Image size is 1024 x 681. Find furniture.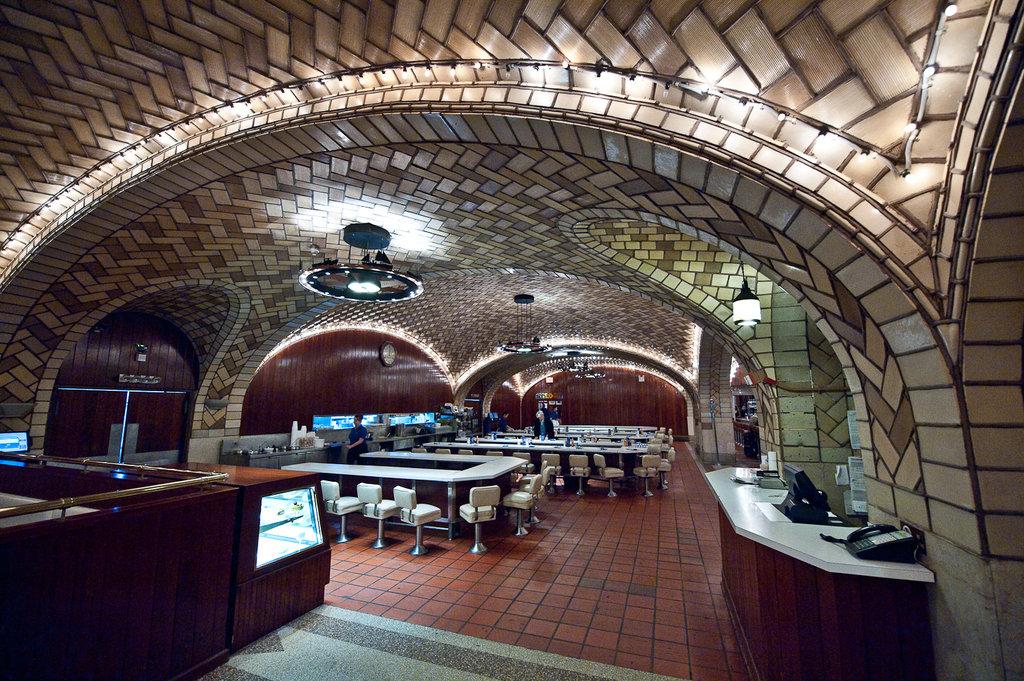
[x1=659, y1=427, x2=667, y2=431].
